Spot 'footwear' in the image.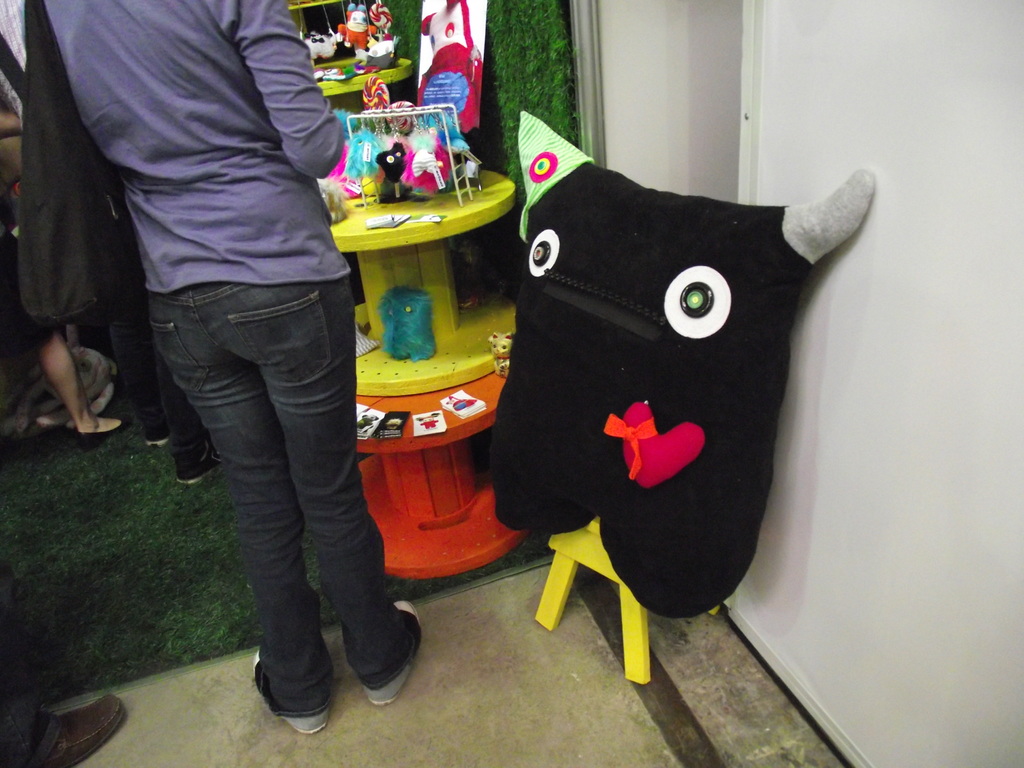
'footwear' found at bbox=(250, 646, 333, 735).
